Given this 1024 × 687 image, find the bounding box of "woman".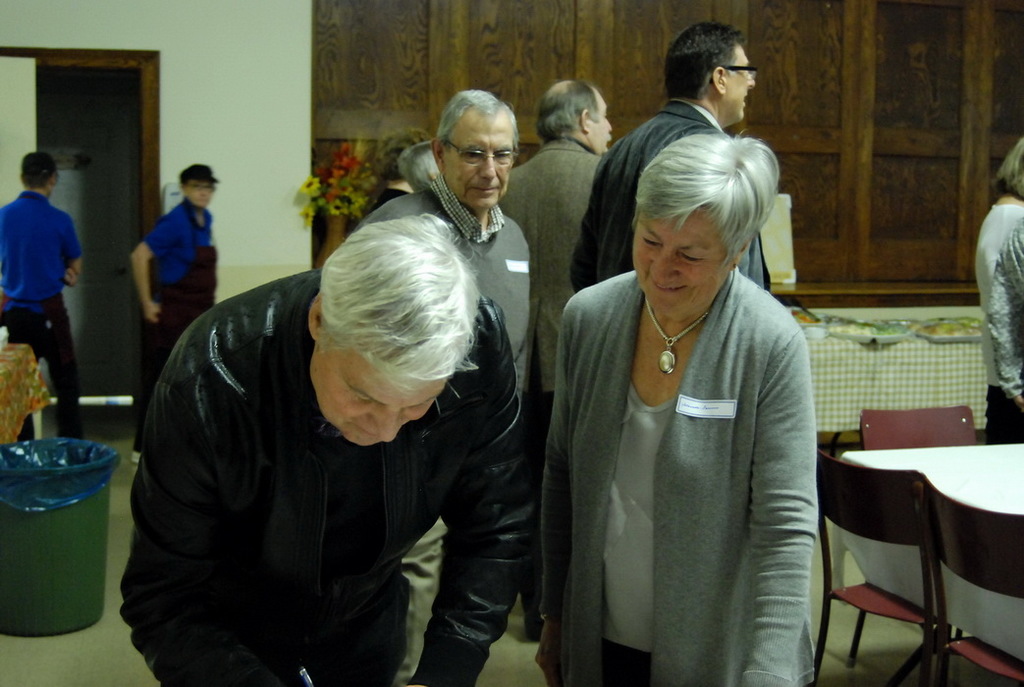
BBox(976, 137, 1023, 442).
